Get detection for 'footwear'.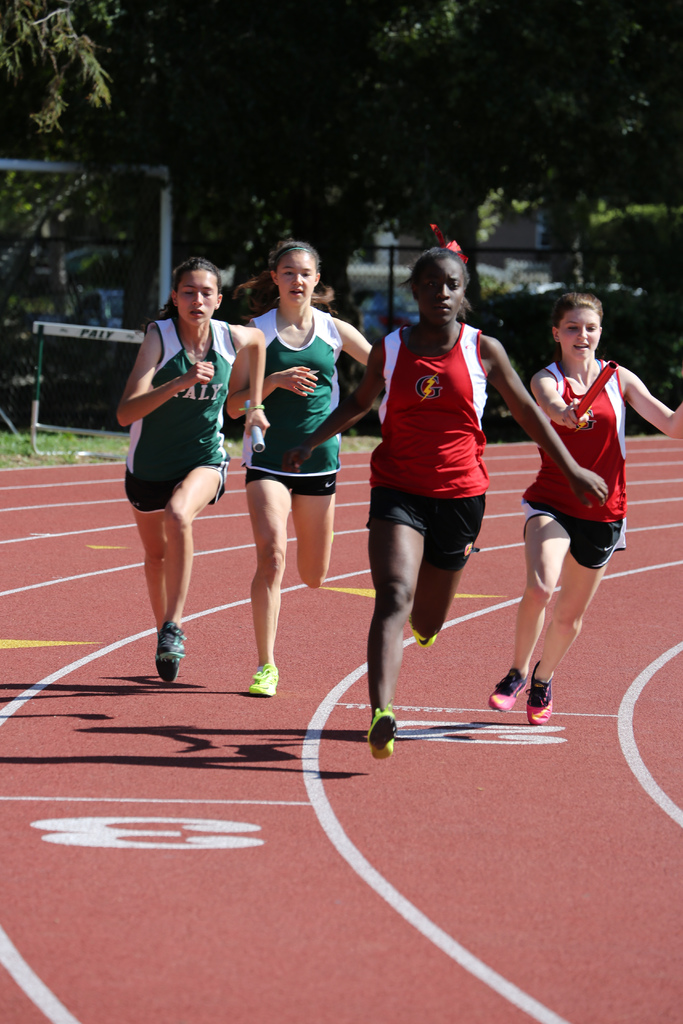
Detection: [x1=490, y1=662, x2=534, y2=705].
